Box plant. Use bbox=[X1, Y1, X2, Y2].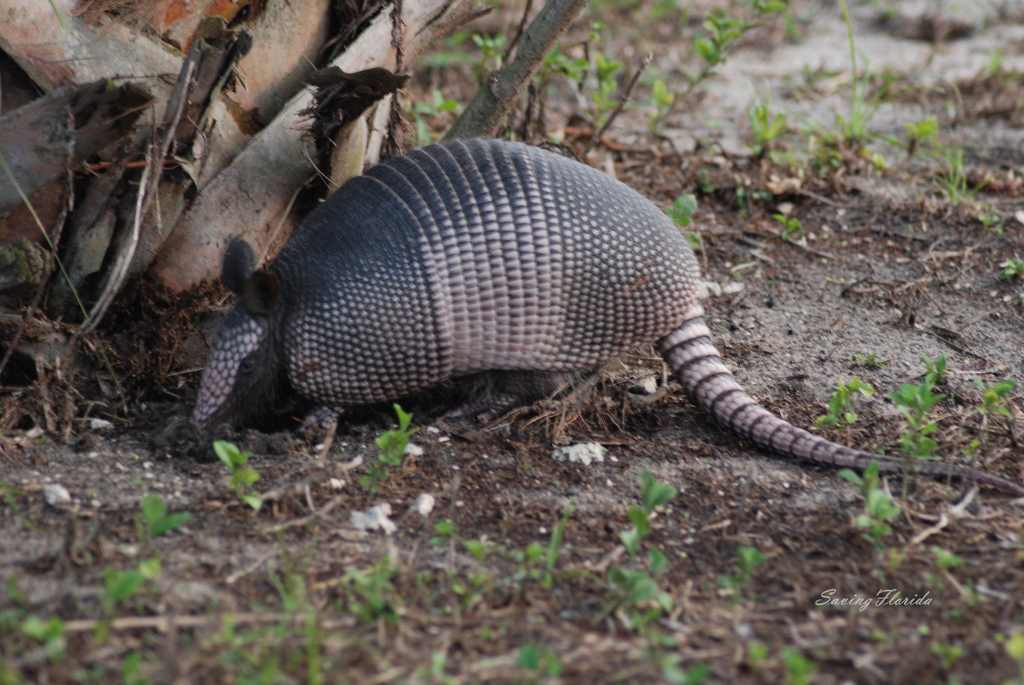
bbox=[521, 645, 544, 671].
